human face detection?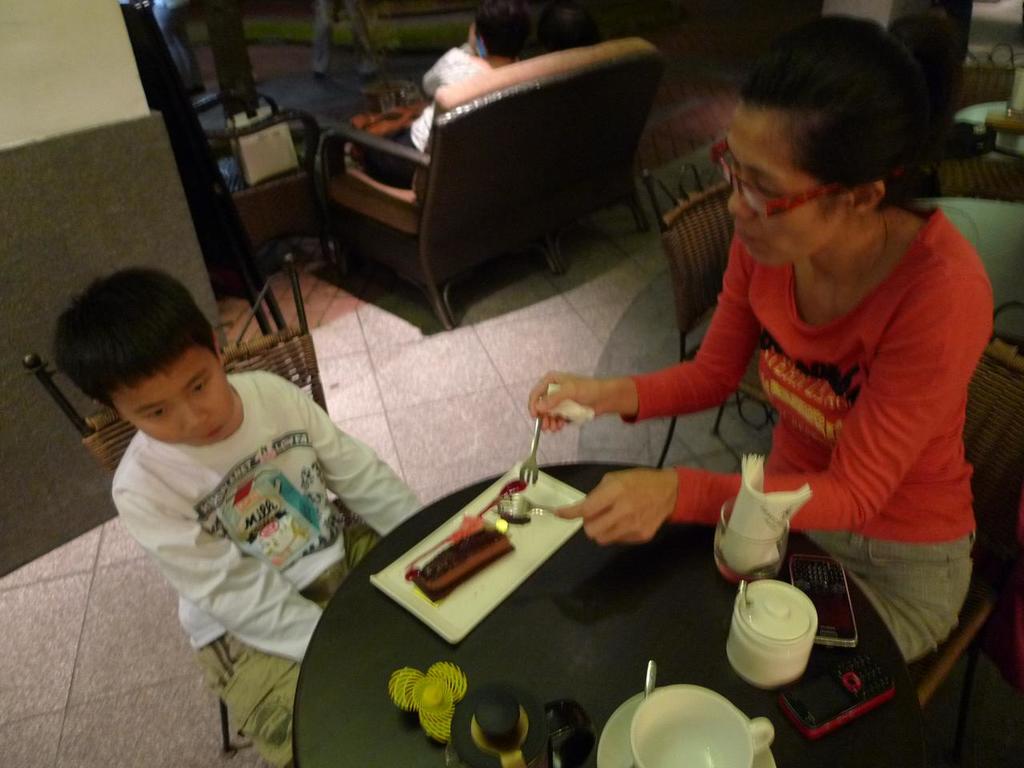
BBox(113, 345, 233, 445)
